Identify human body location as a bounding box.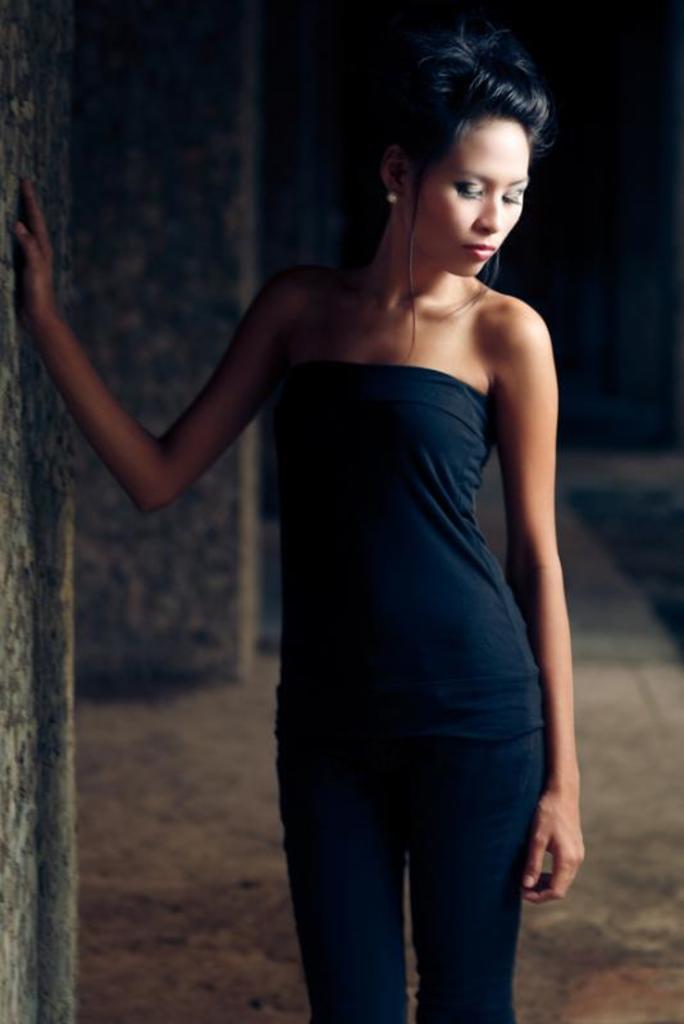
l=161, t=64, r=578, b=966.
